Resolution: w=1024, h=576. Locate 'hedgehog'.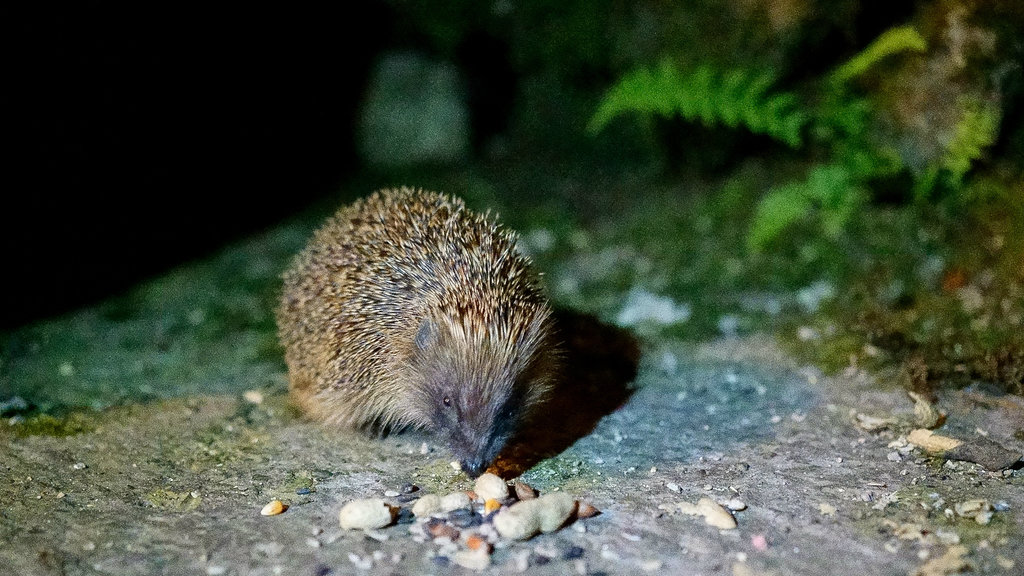
x1=271, y1=182, x2=572, y2=481.
